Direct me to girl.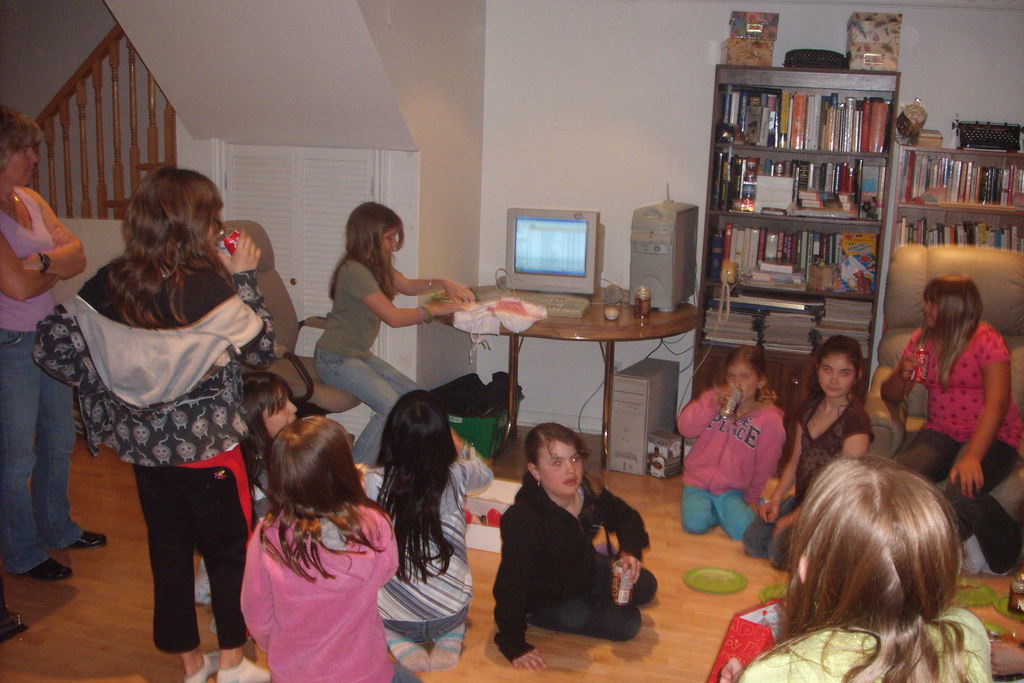
Direction: 31 163 278 682.
